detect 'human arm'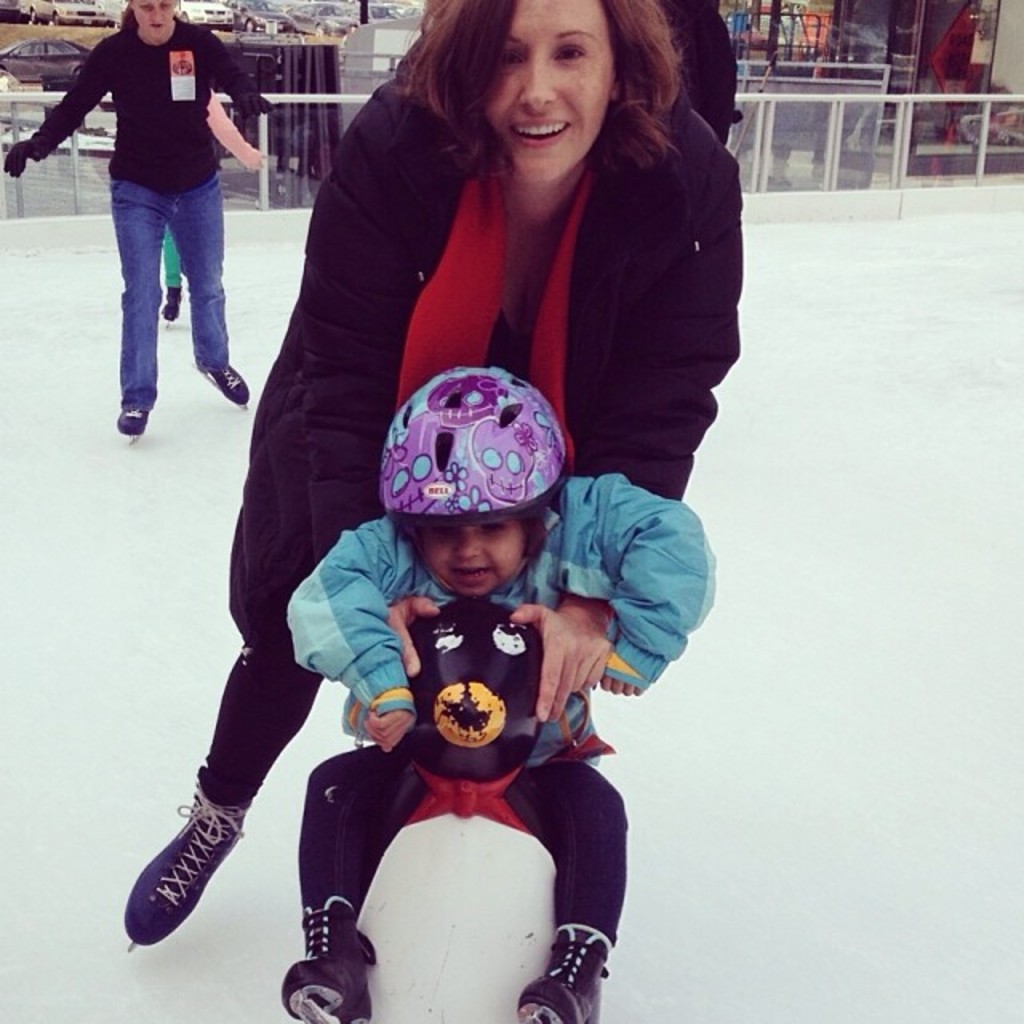
region(547, 475, 707, 699)
